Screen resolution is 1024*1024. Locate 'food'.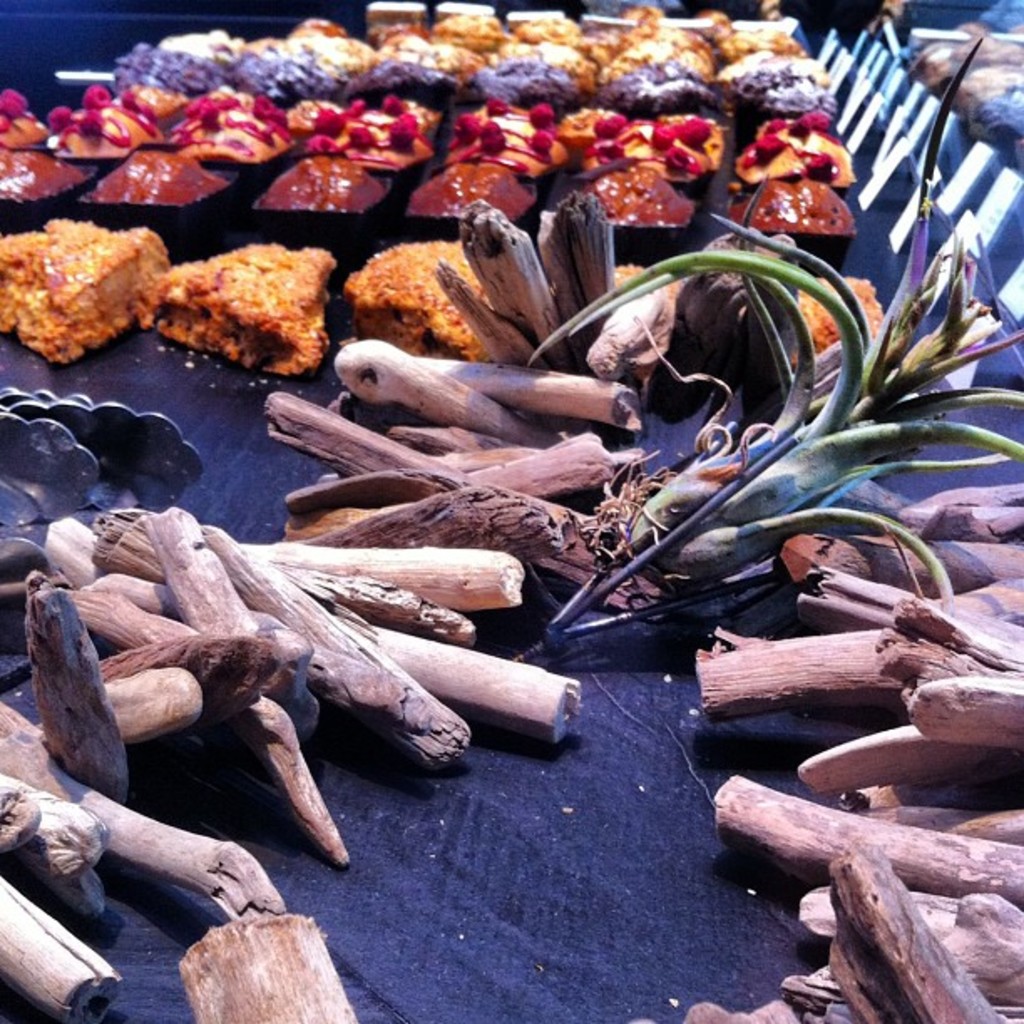
BBox(791, 276, 885, 353).
